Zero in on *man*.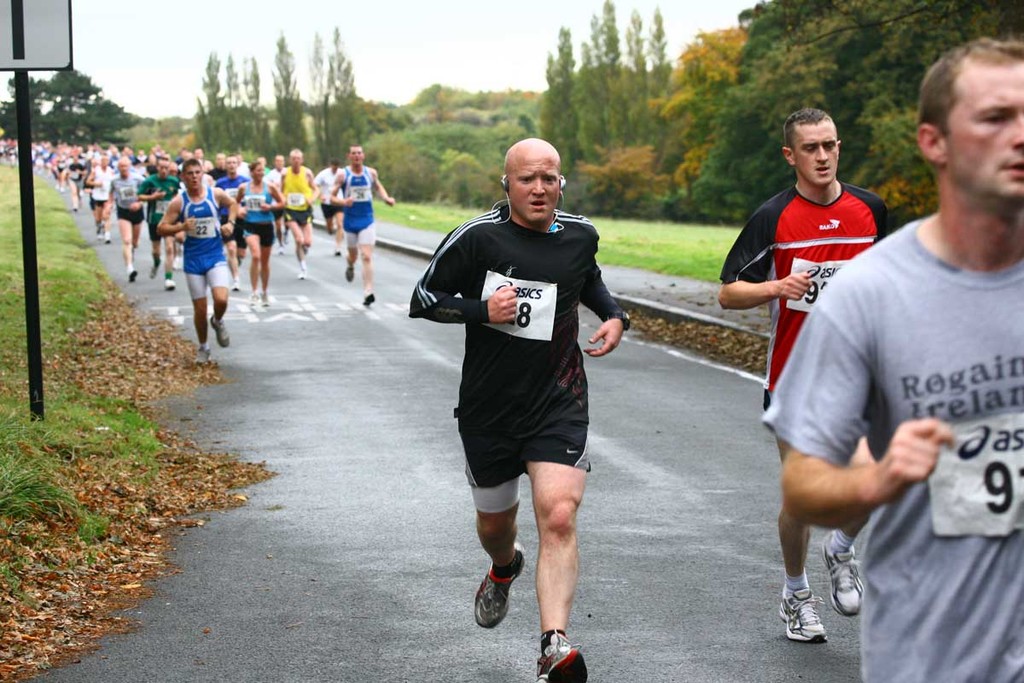
Zeroed in: locate(320, 136, 398, 313).
